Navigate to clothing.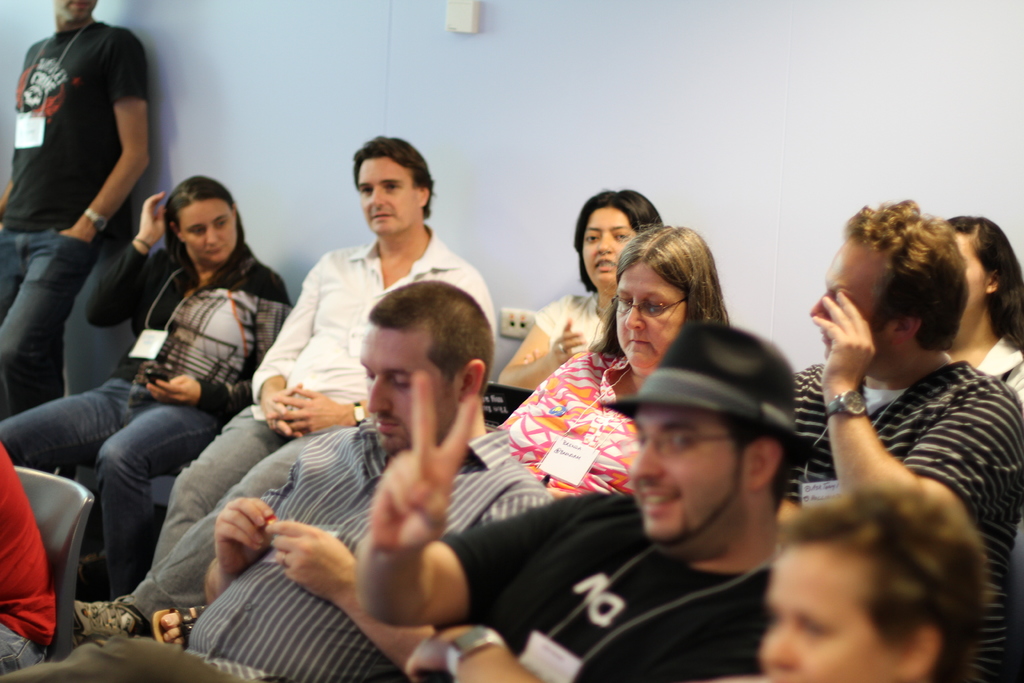
Navigation target: {"left": 0, "top": 20, "right": 133, "bottom": 423}.
